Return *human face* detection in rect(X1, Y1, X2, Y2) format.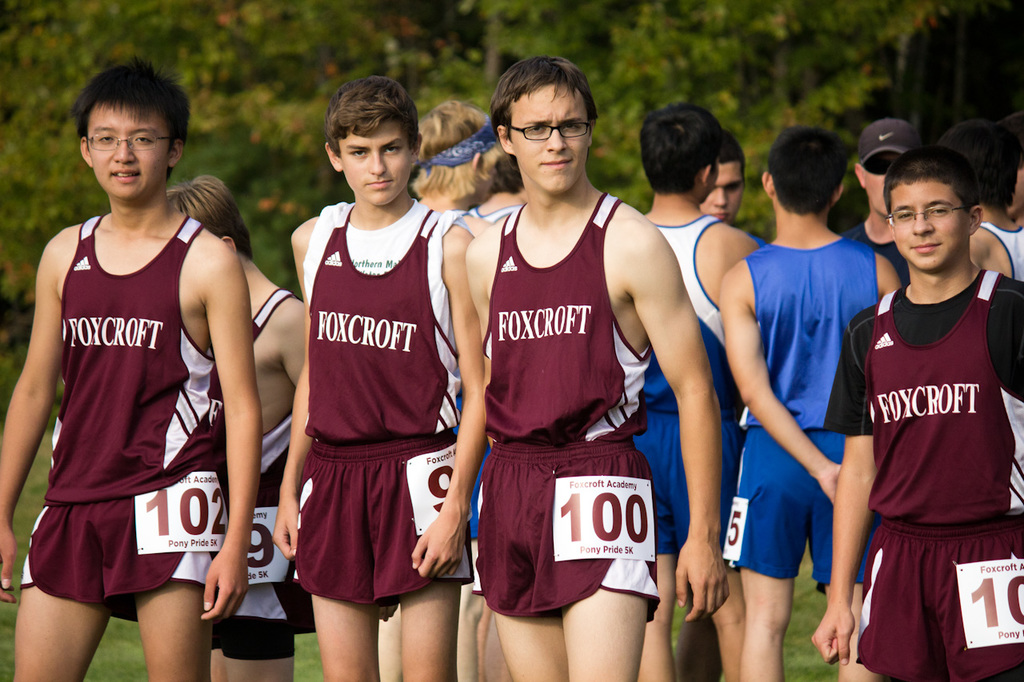
rect(898, 184, 965, 269).
